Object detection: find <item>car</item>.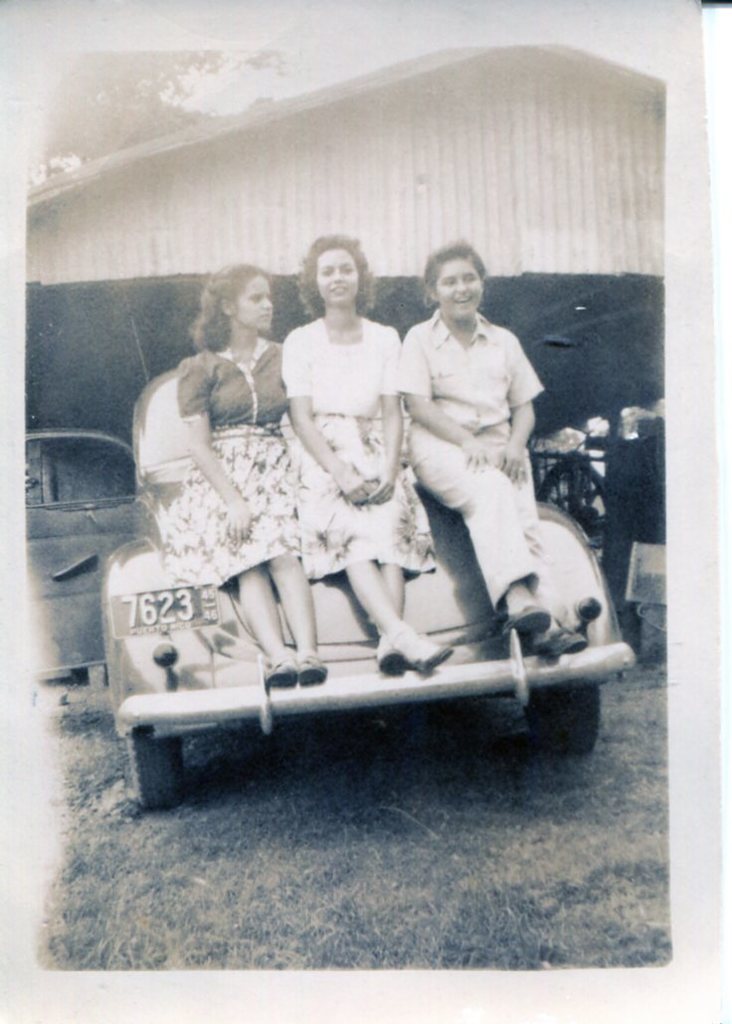
(108,366,641,805).
